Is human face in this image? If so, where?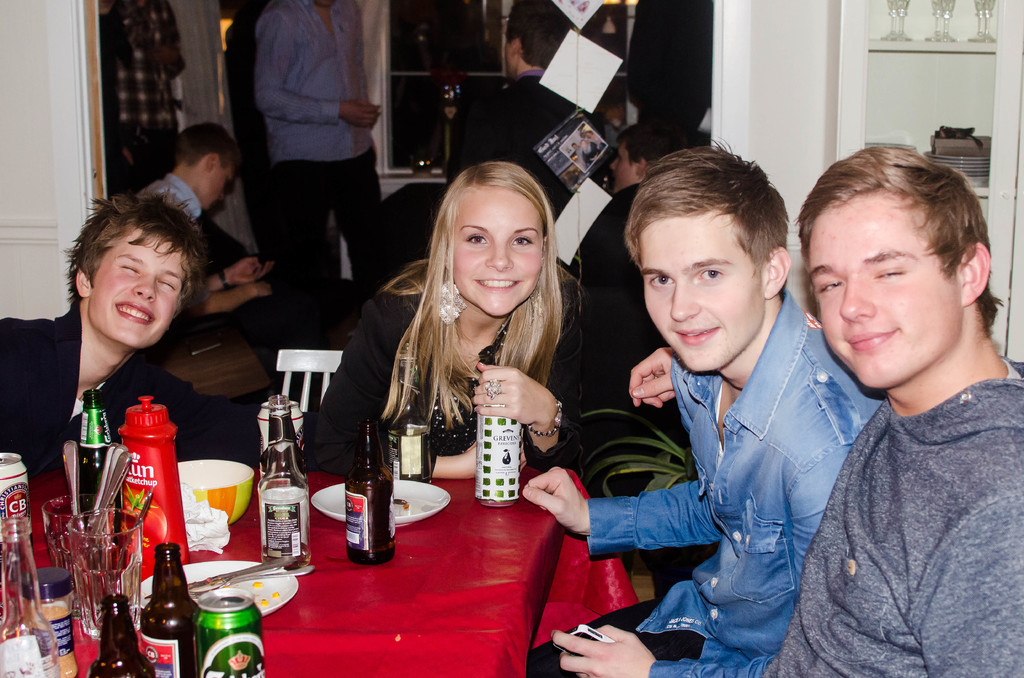
Yes, at l=451, t=183, r=545, b=316.
